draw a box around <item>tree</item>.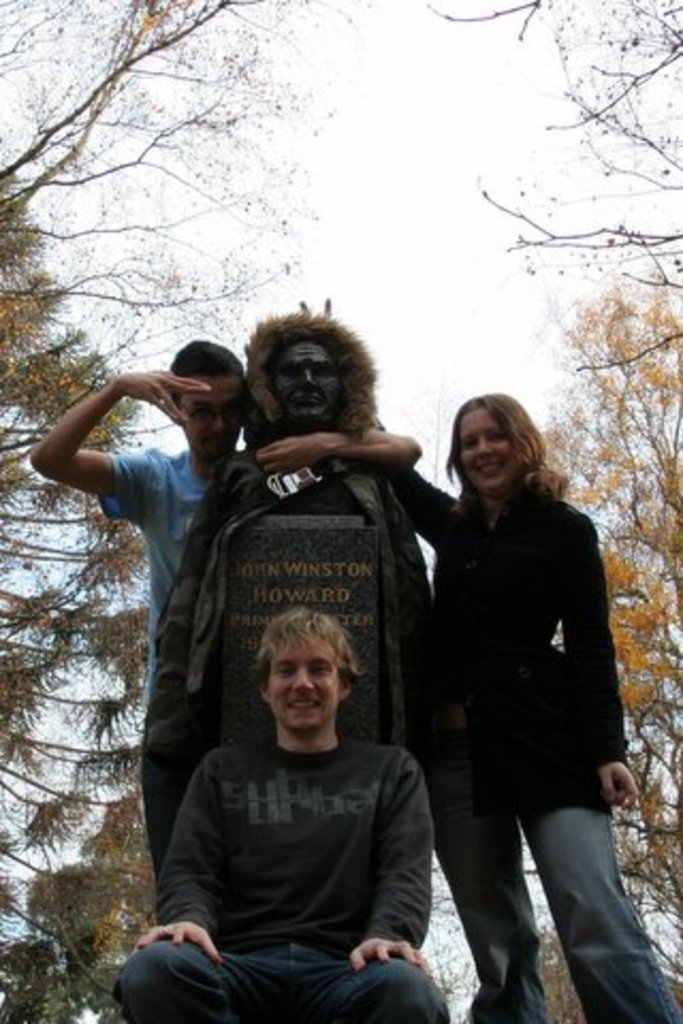
rect(403, 0, 681, 1022).
